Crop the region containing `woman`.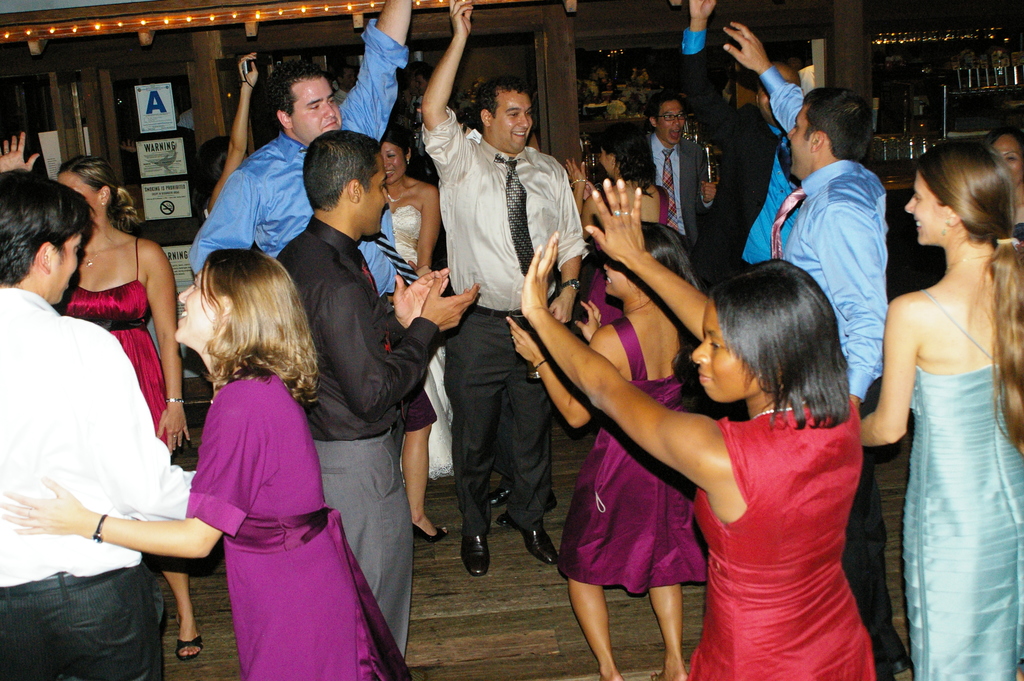
Crop region: (x1=0, y1=133, x2=206, y2=662).
